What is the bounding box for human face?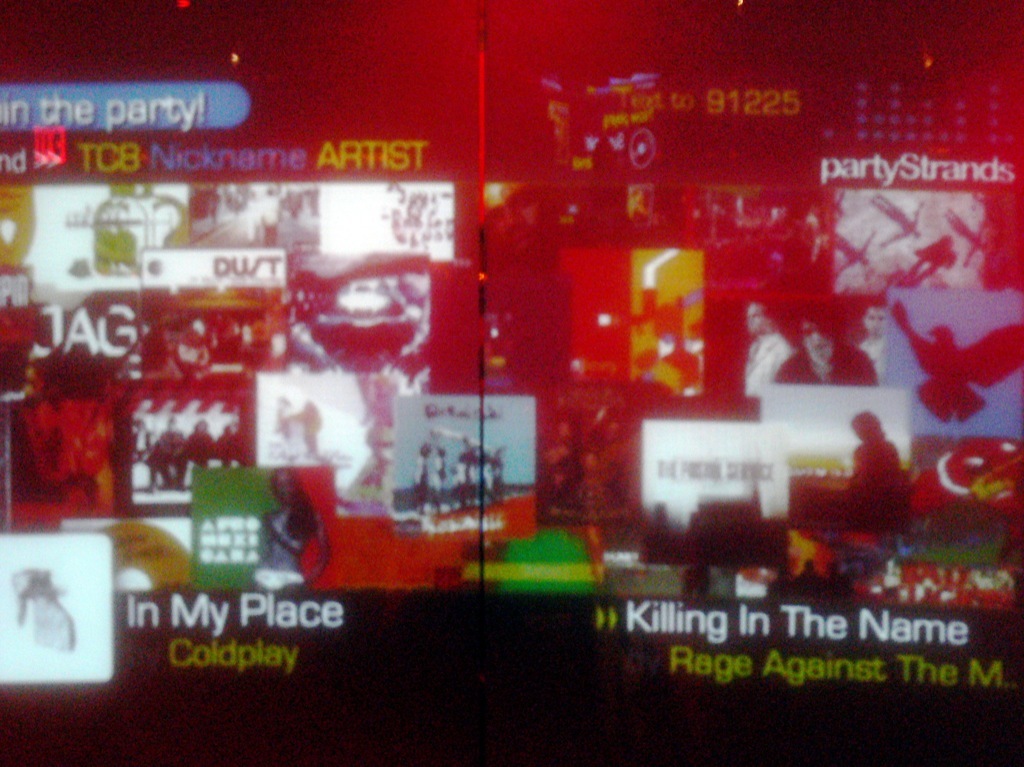
region(748, 304, 770, 336).
